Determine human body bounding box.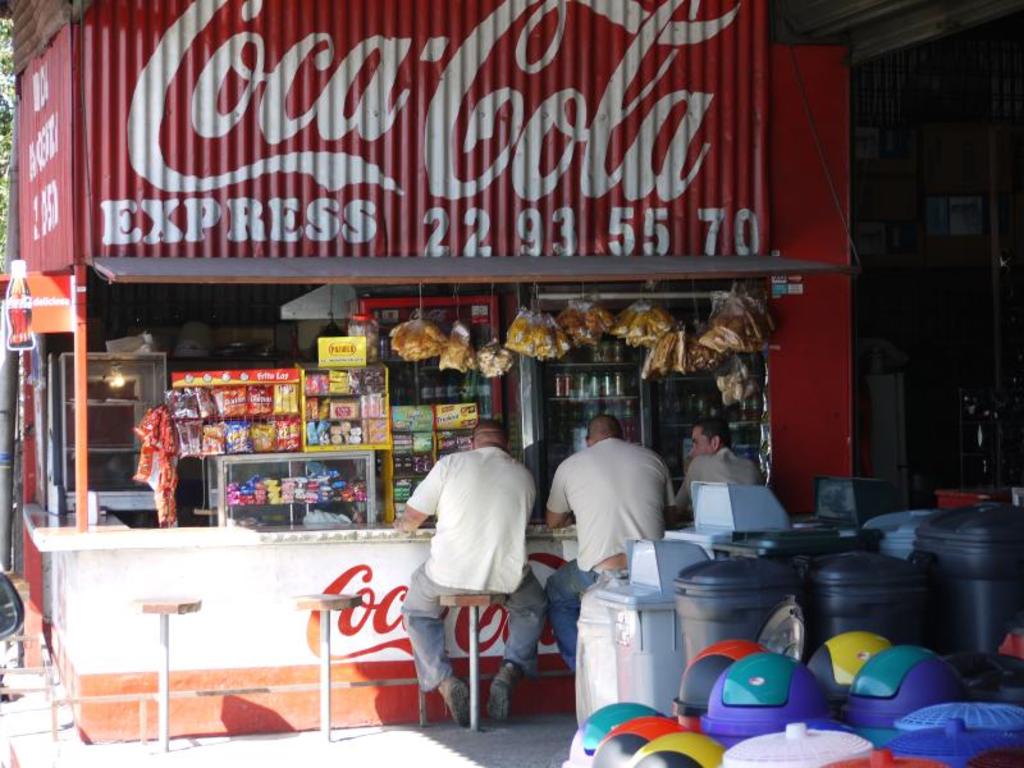
Determined: bbox=[680, 417, 763, 524].
